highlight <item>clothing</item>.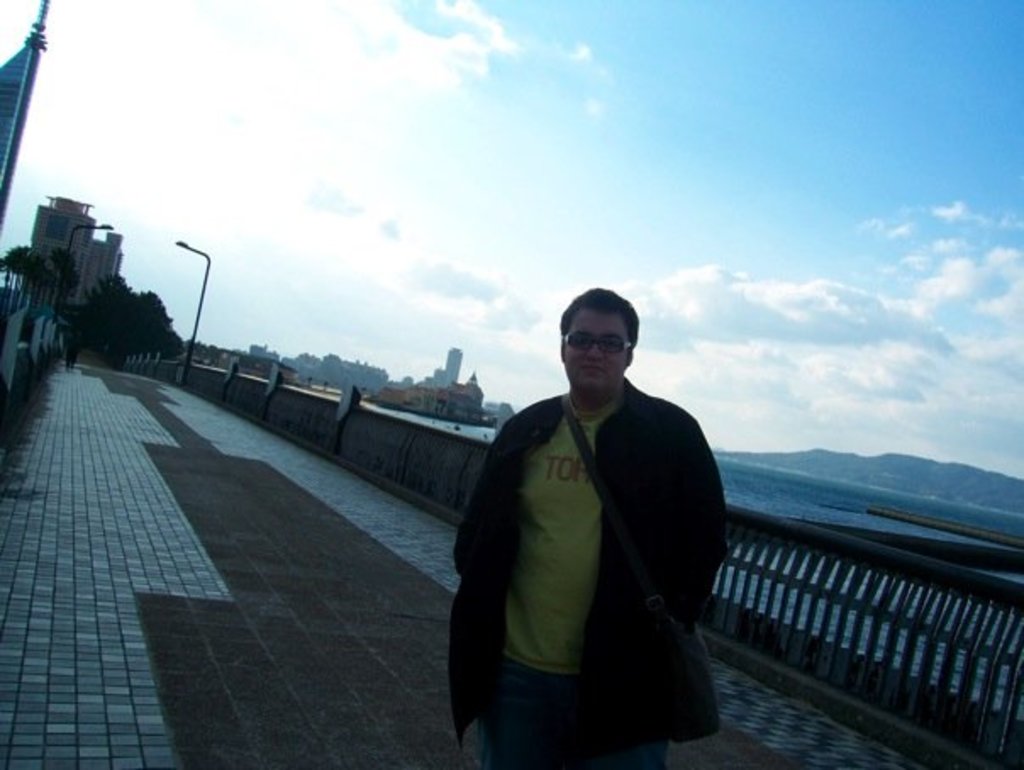
Highlighted region: select_region(451, 380, 729, 768).
